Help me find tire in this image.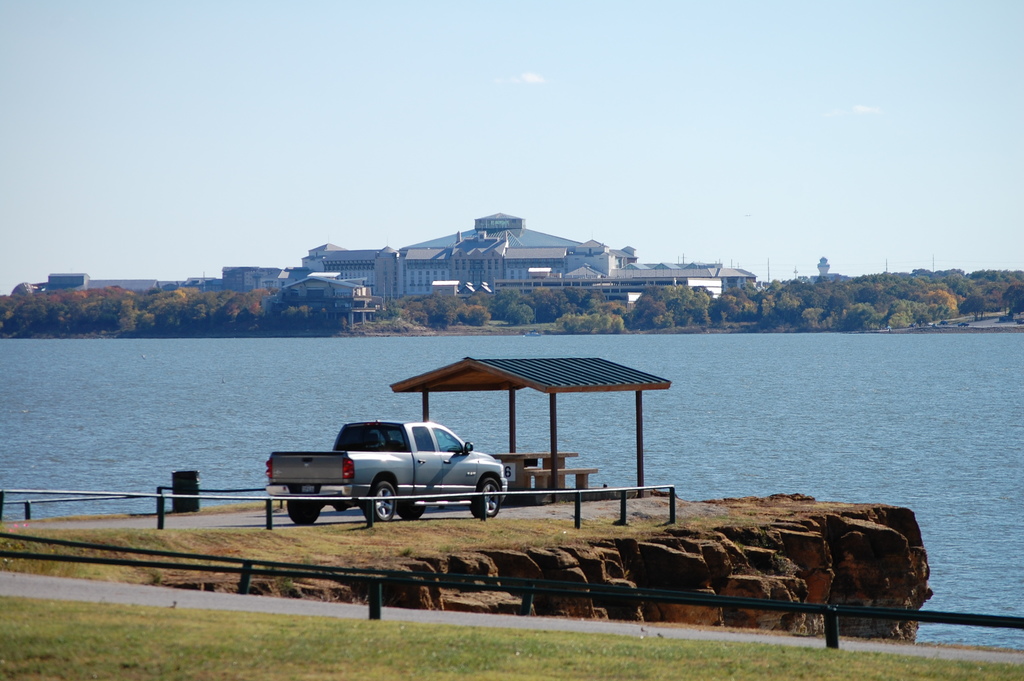
Found it: (left=472, top=477, right=500, bottom=516).
